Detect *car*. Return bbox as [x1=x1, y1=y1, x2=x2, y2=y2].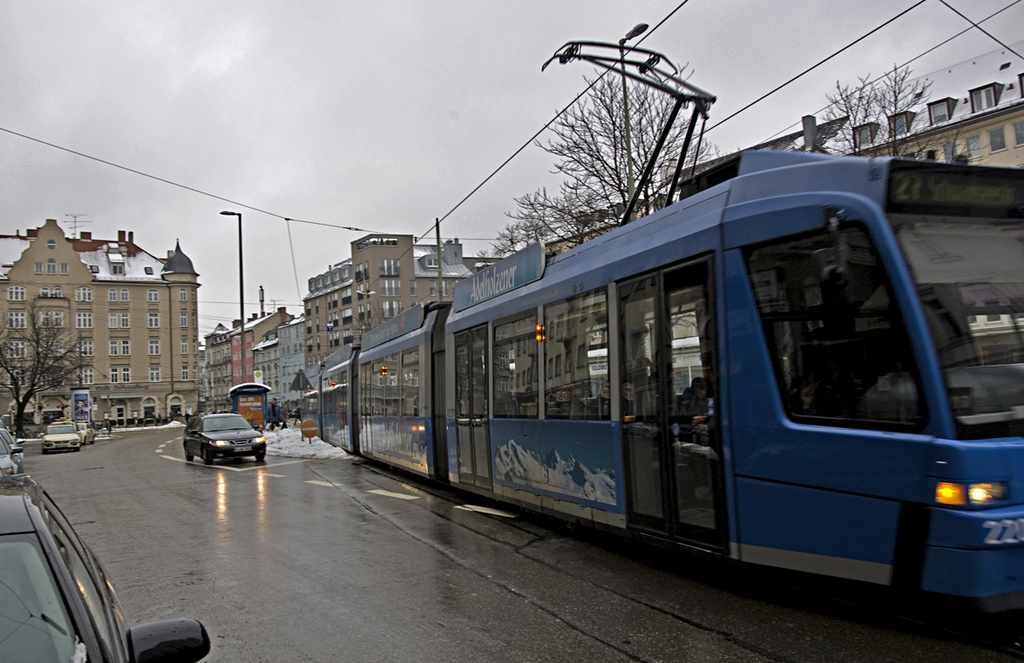
[x1=180, y1=410, x2=268, y2=459].
